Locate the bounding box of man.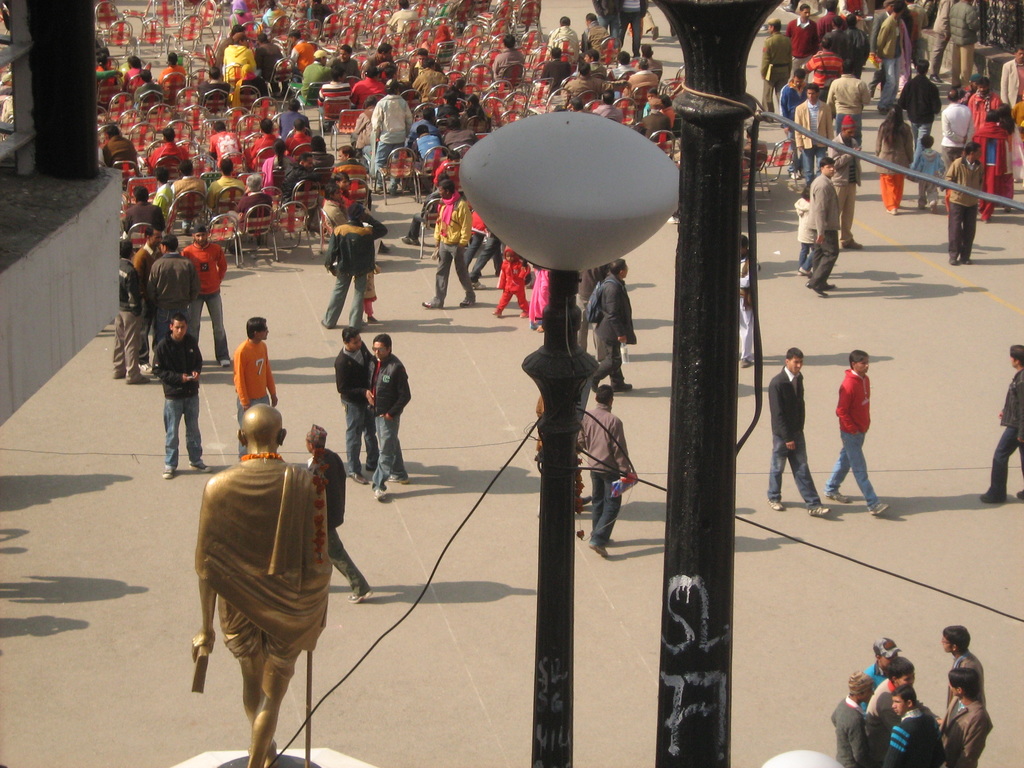
Bounding box: crop(154, 312, 207, 479).
